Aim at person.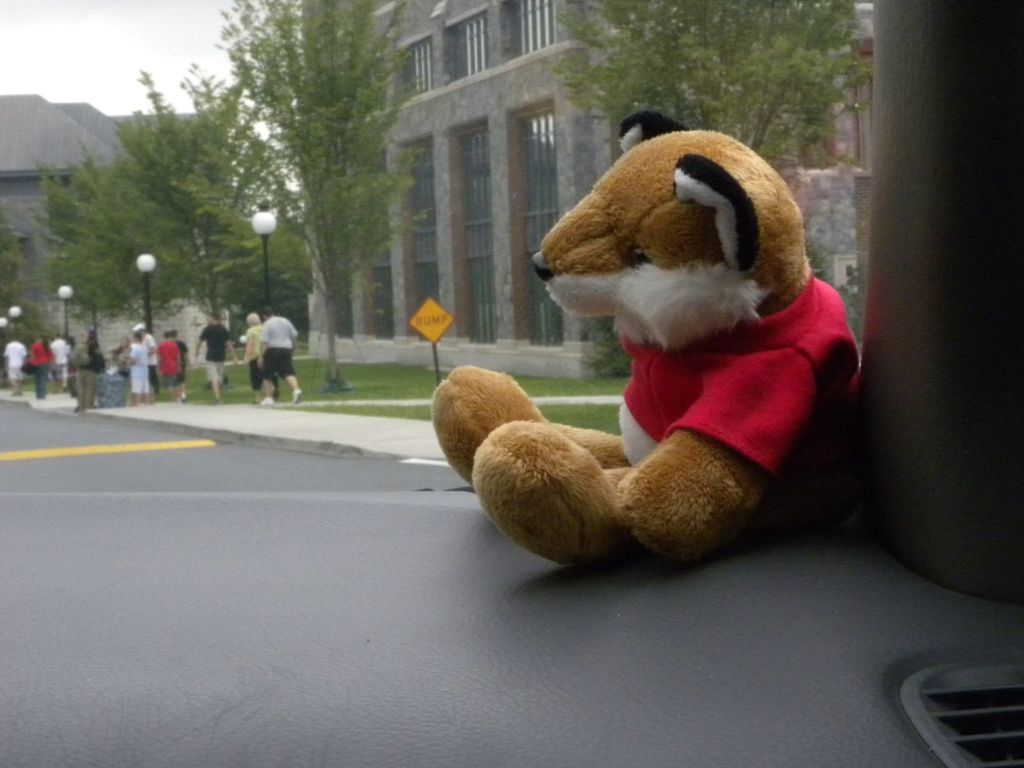
Aimed at BBox(232, 308, 264, 401).
